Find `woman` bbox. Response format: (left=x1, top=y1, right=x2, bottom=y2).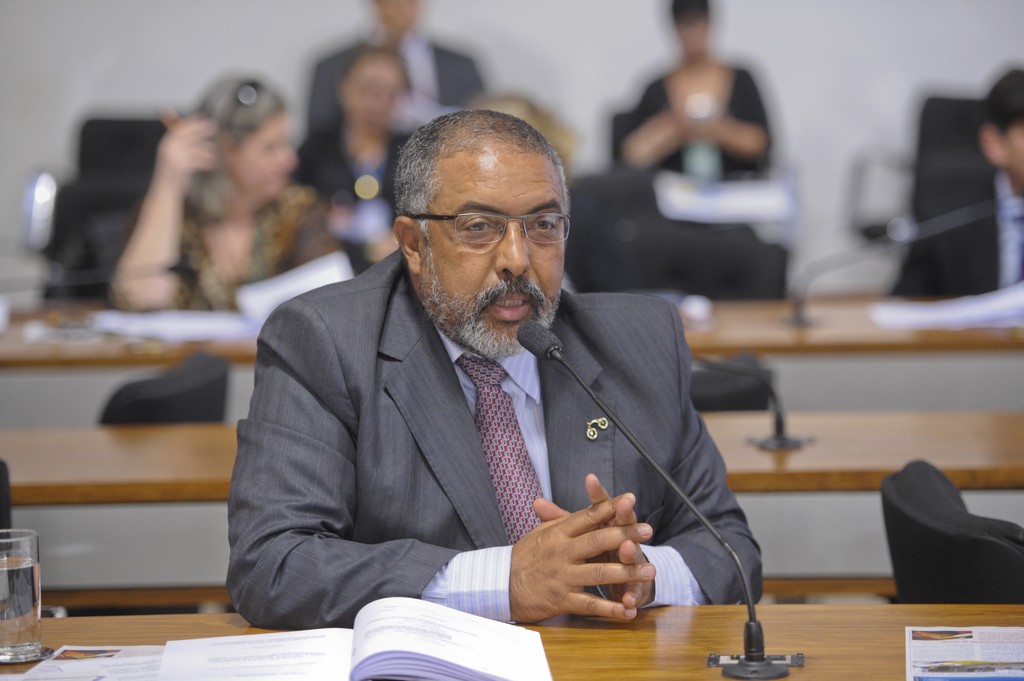
(left=115, top=62, right=357, bottom=317).
